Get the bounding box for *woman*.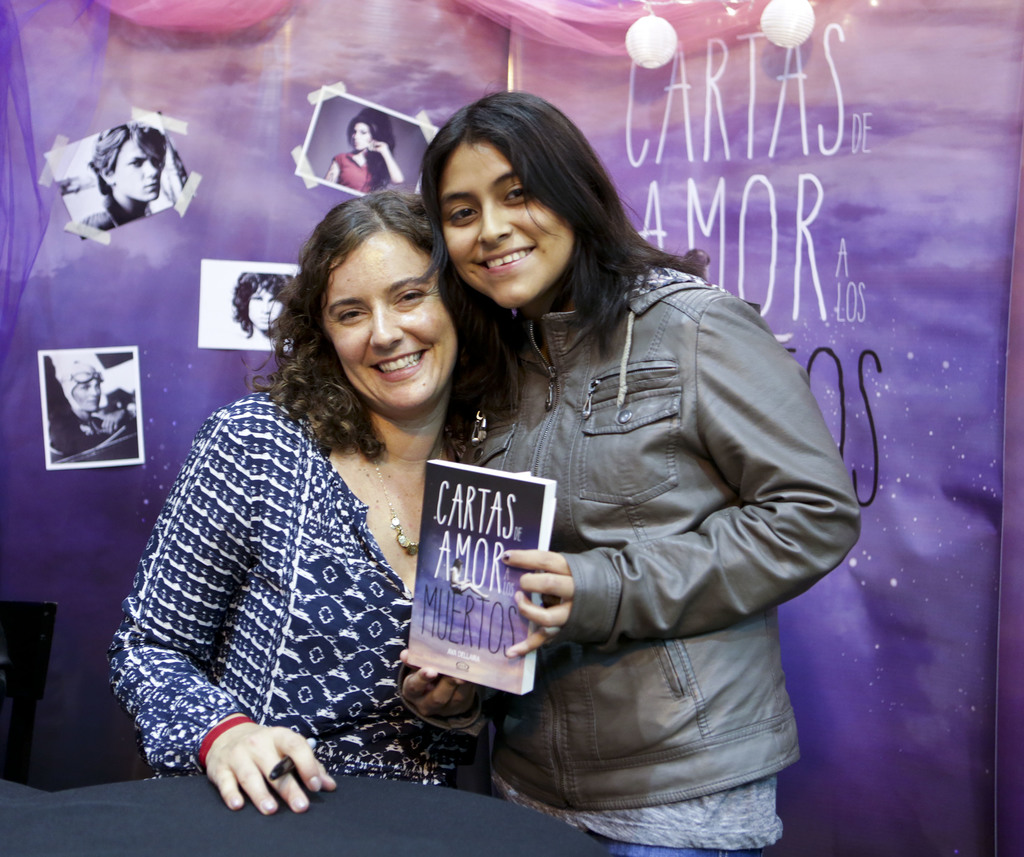
left=124, top=172, right=516, bottom=832.
